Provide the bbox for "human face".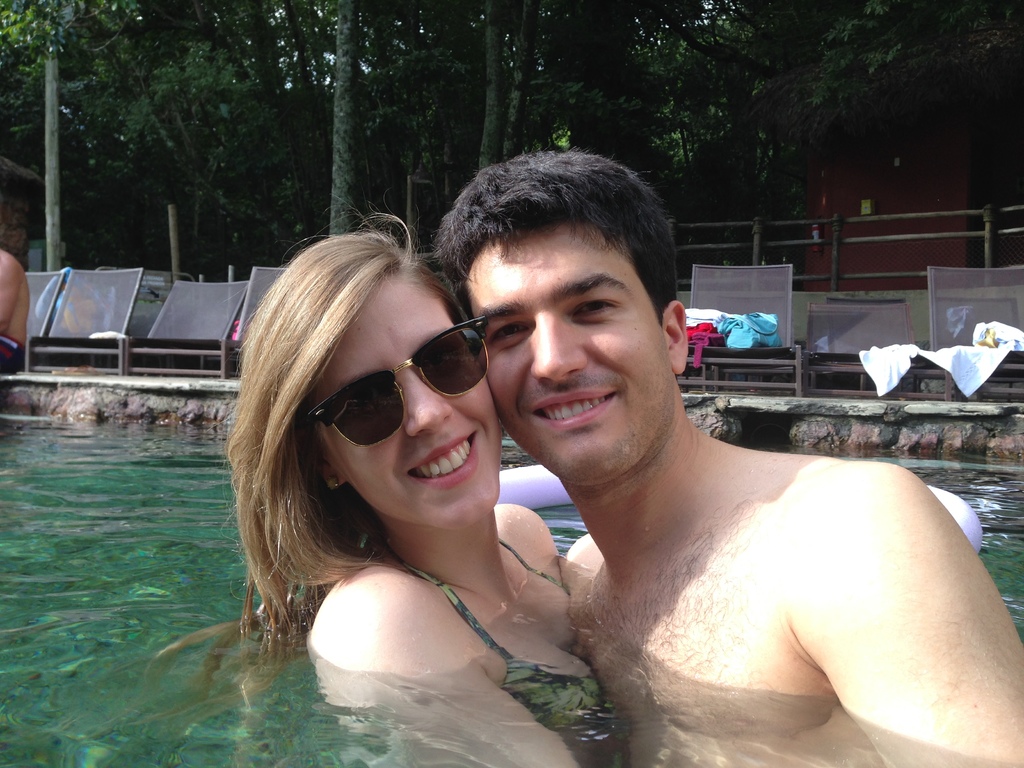
box(325, 268, 501, 528).
